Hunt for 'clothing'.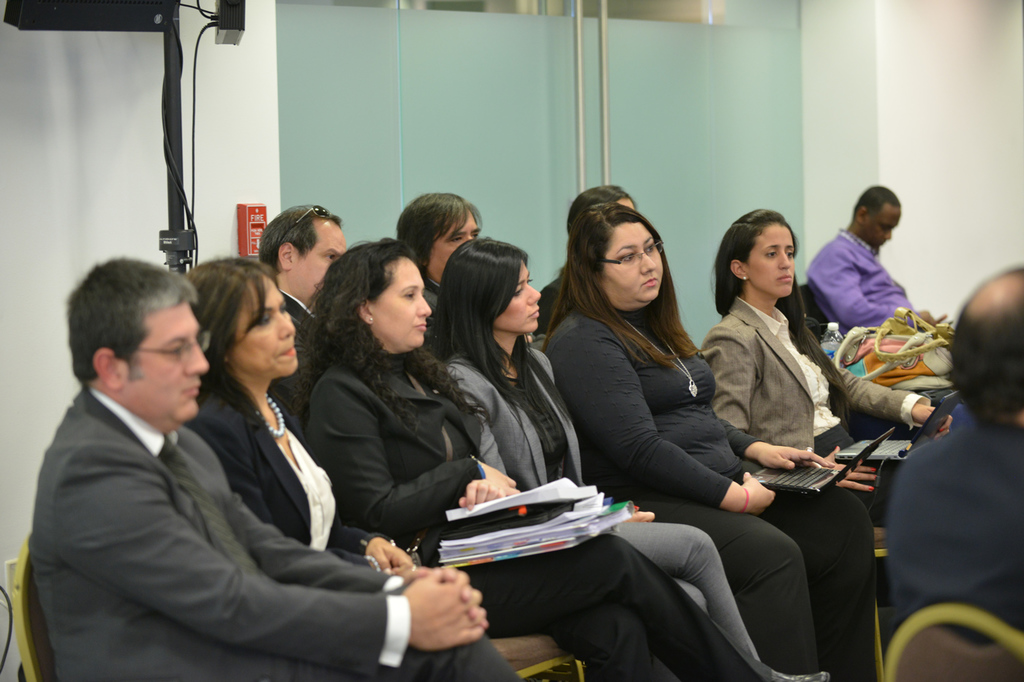
Hunted down at <bbox>23, 383, 519, 681</bbox>.
